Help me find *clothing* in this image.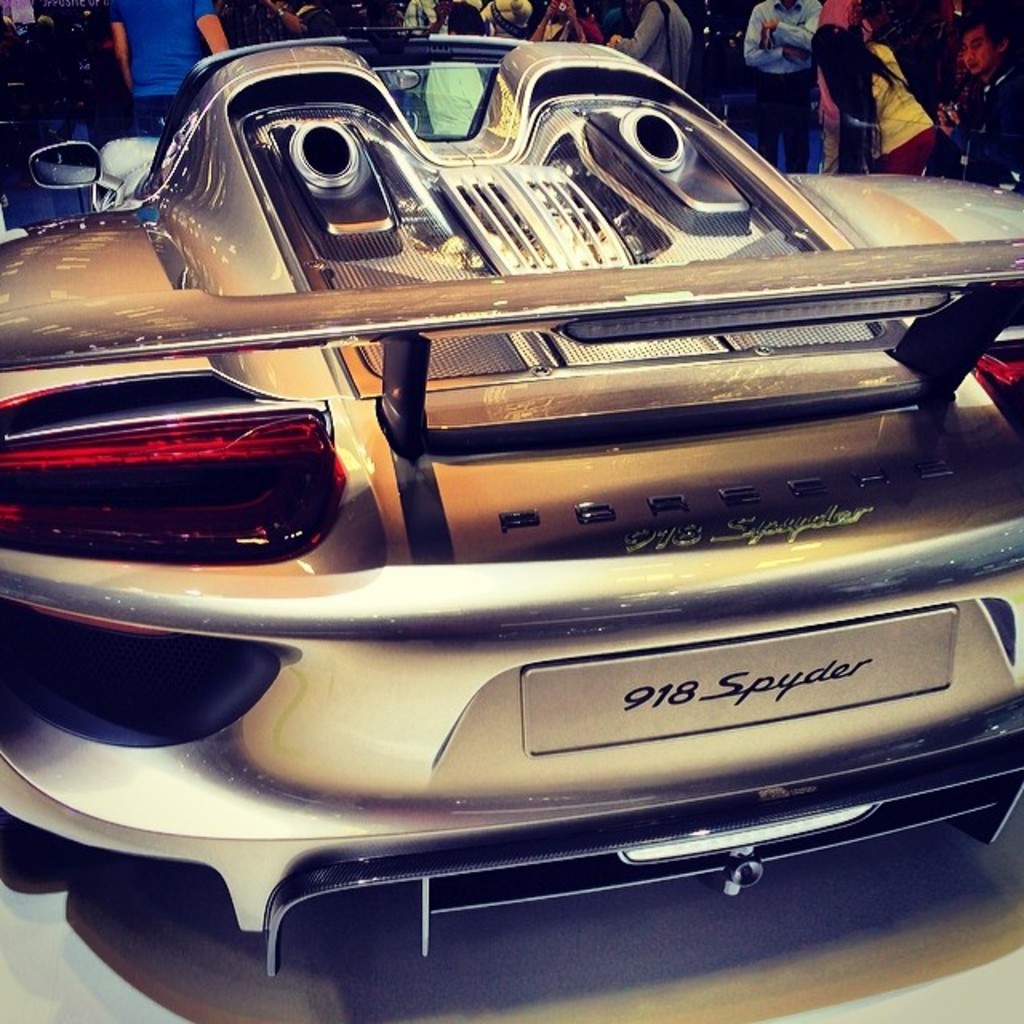
Found it: (x1=915, y1=53, x2=1022, y2=203).
